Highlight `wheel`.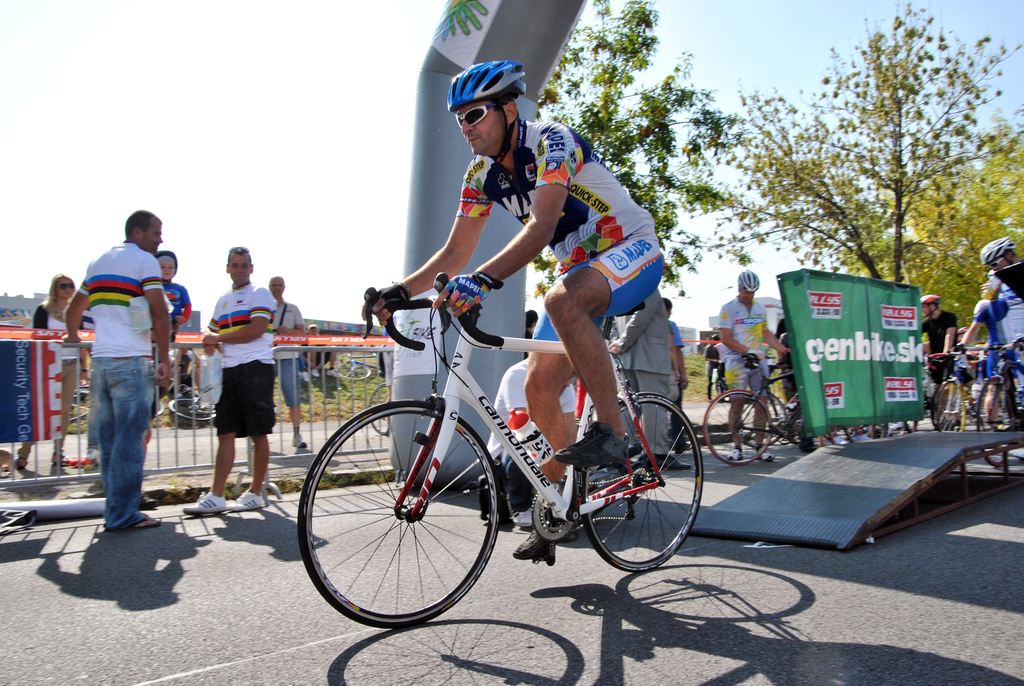
Highlighted region: <bbox>934, 378, 956, 432</bbox>.
